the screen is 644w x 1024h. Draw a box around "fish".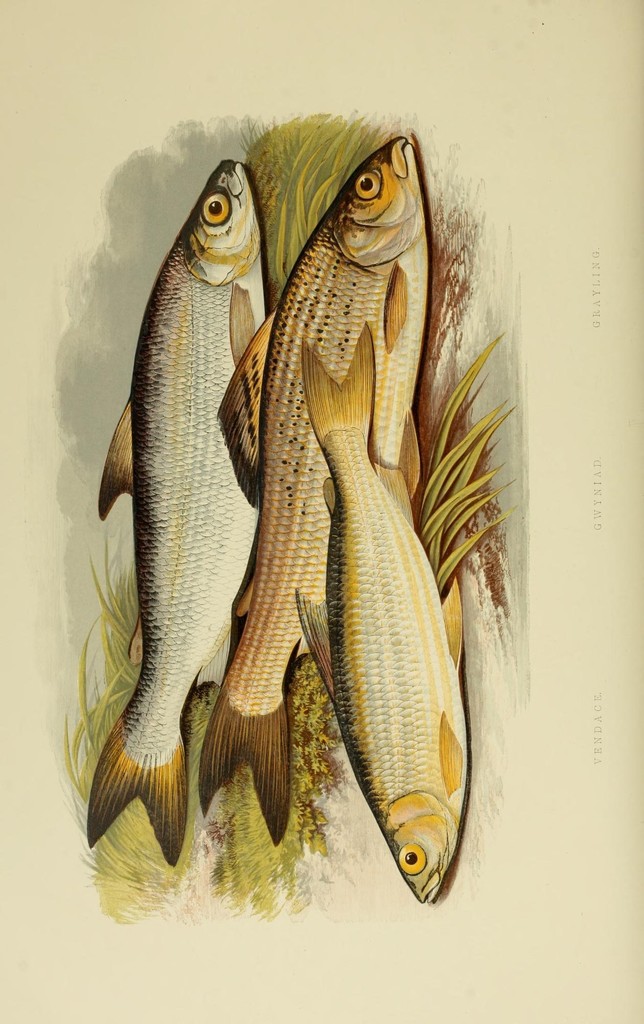
region(86, 157, 270, 867).
